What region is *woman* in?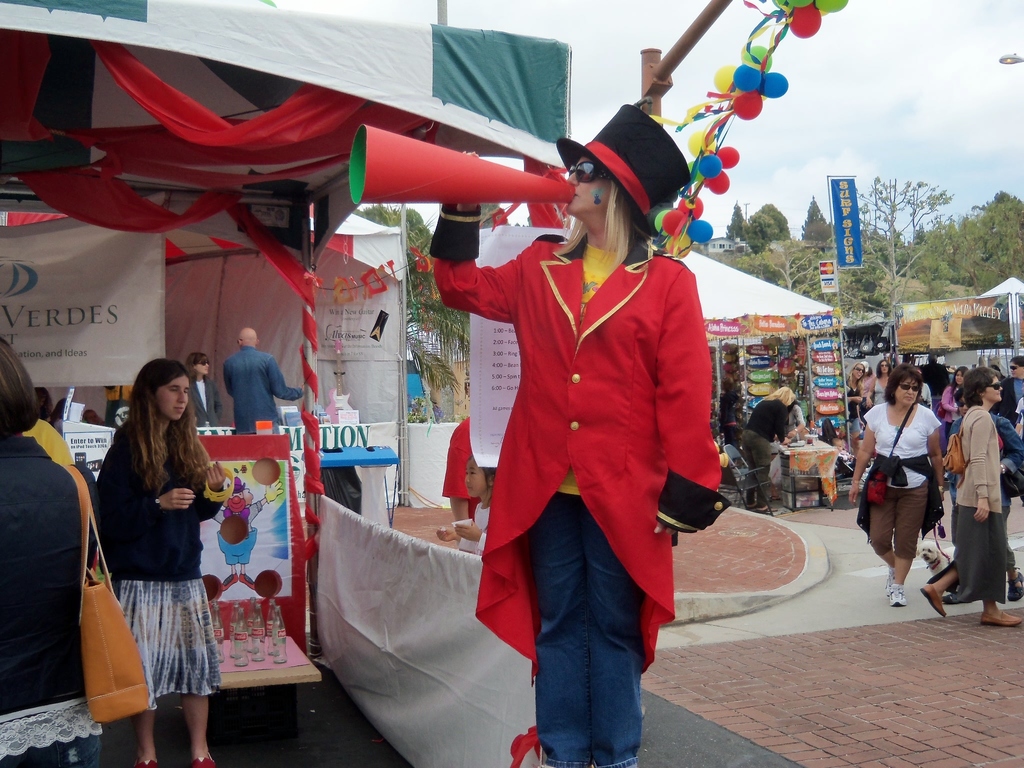
left=431, top=105, right=723, bottom=766.
